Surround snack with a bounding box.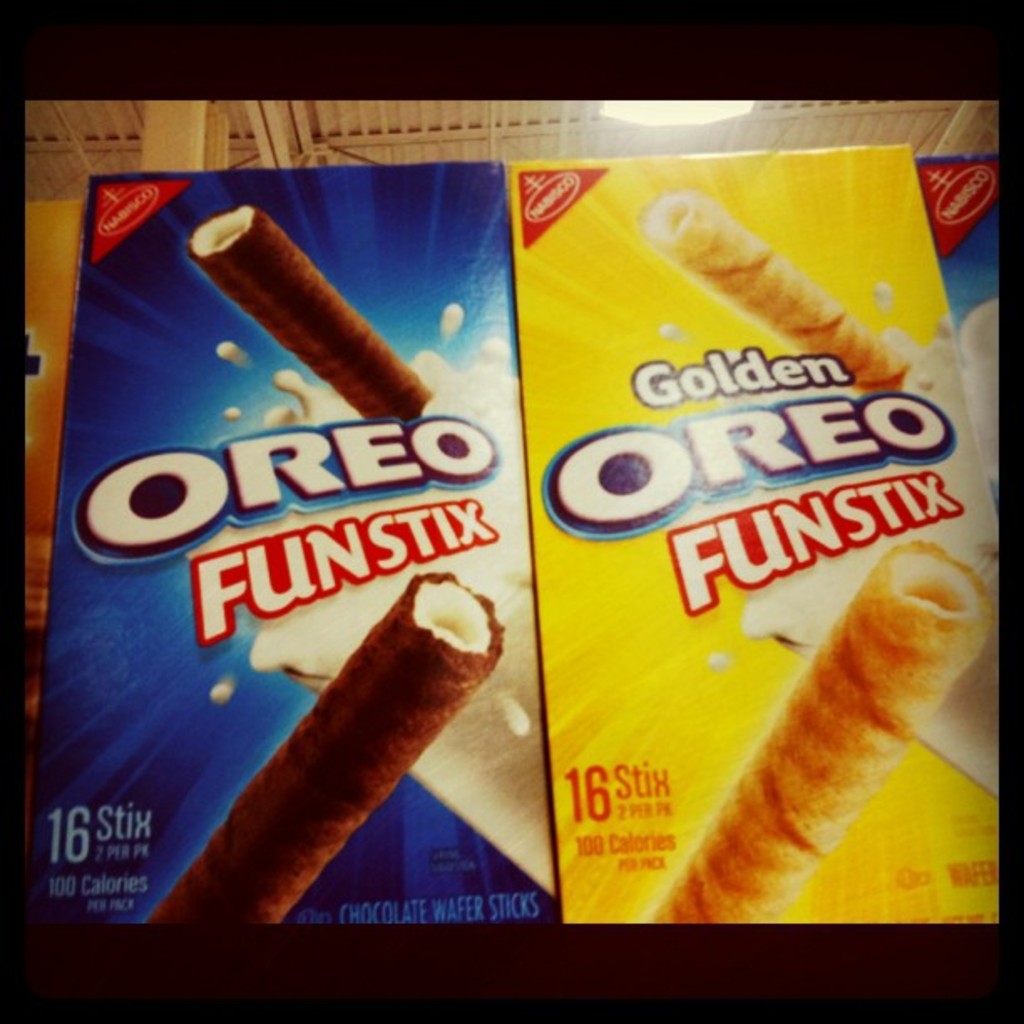
[137,567,502,924].
